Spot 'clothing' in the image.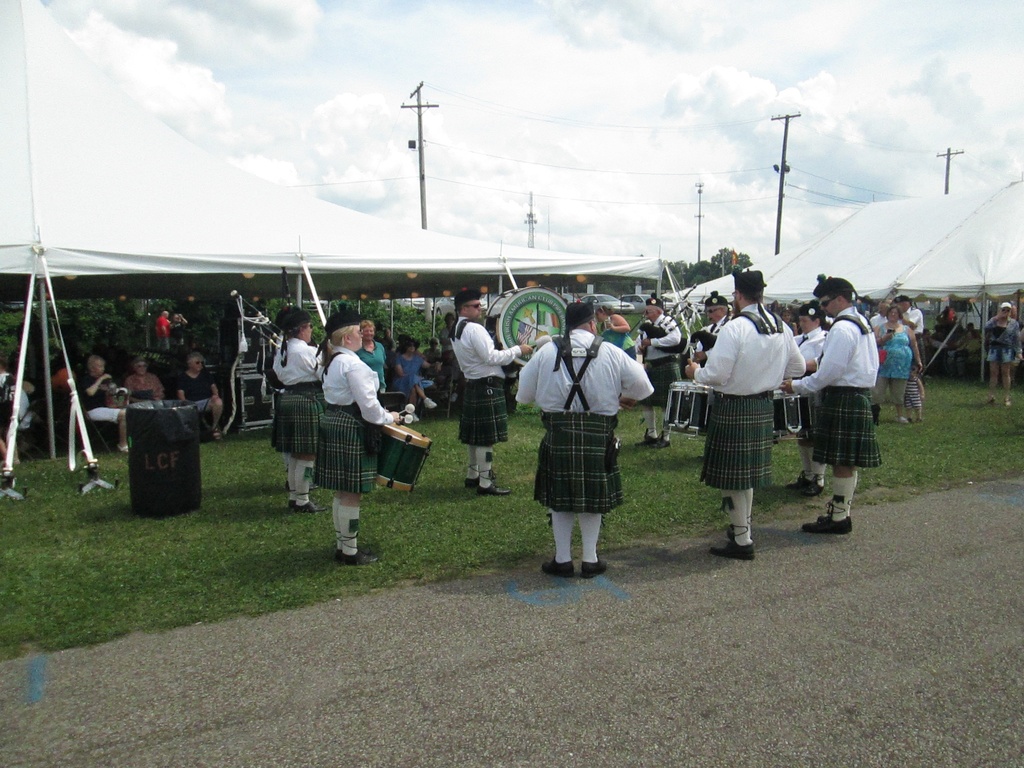
'clothing' found at crop(86, 377, 122, 423).
